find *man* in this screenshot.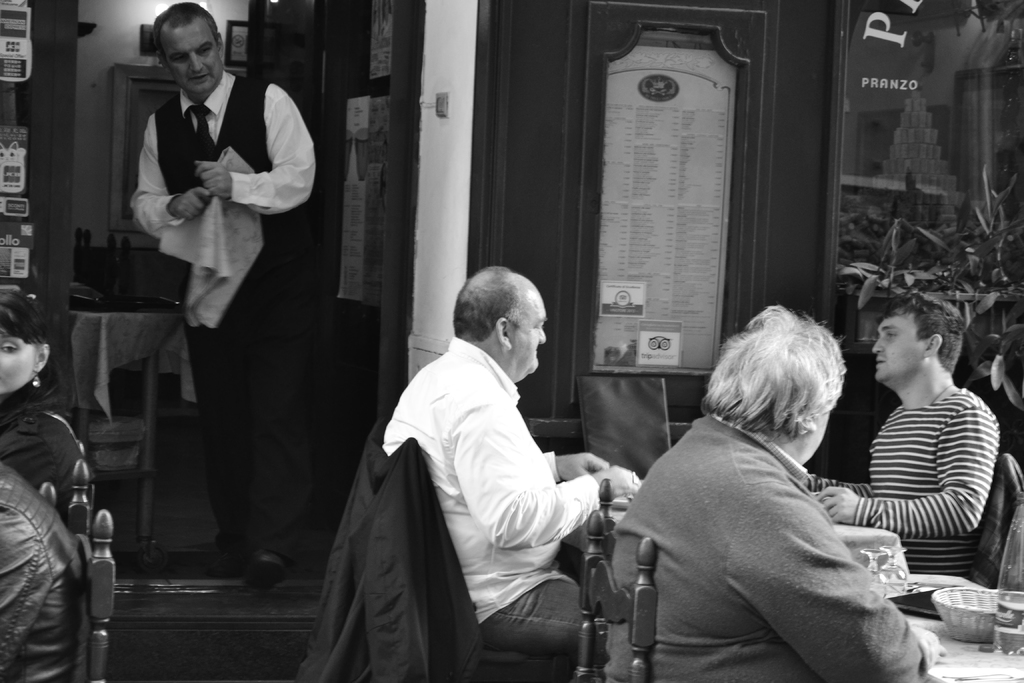
The bounding box for *man* is x1=375, y1=261, x2=647, y2=677.
